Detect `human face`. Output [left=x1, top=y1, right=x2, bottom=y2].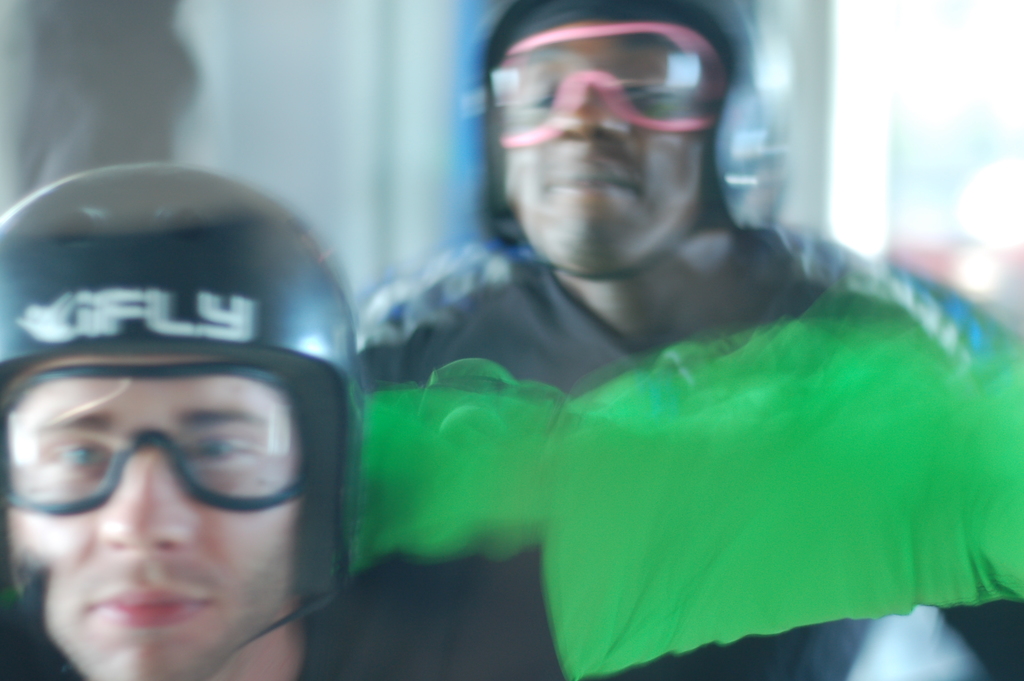
[left=509, top=37, right=720, bottom=268].
